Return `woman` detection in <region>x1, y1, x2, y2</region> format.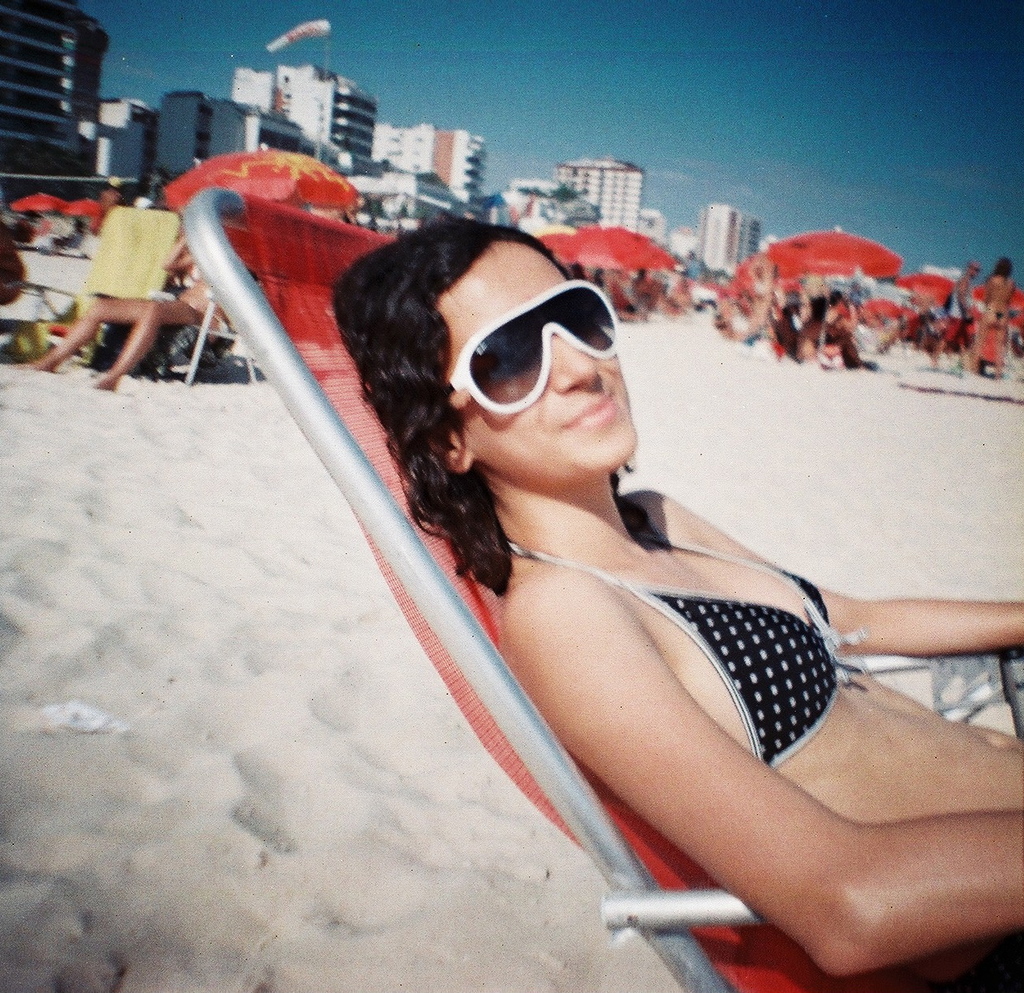
<region>315, 213, 1023, 992</region>.
